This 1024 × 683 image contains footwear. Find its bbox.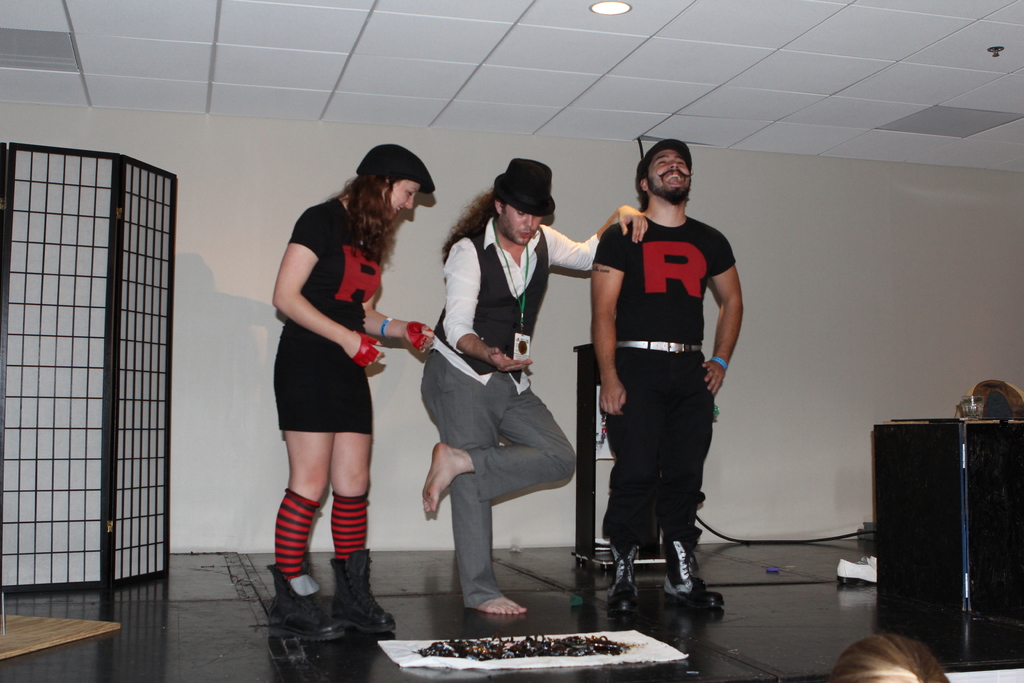
box=[260, 573, 360, 669].
